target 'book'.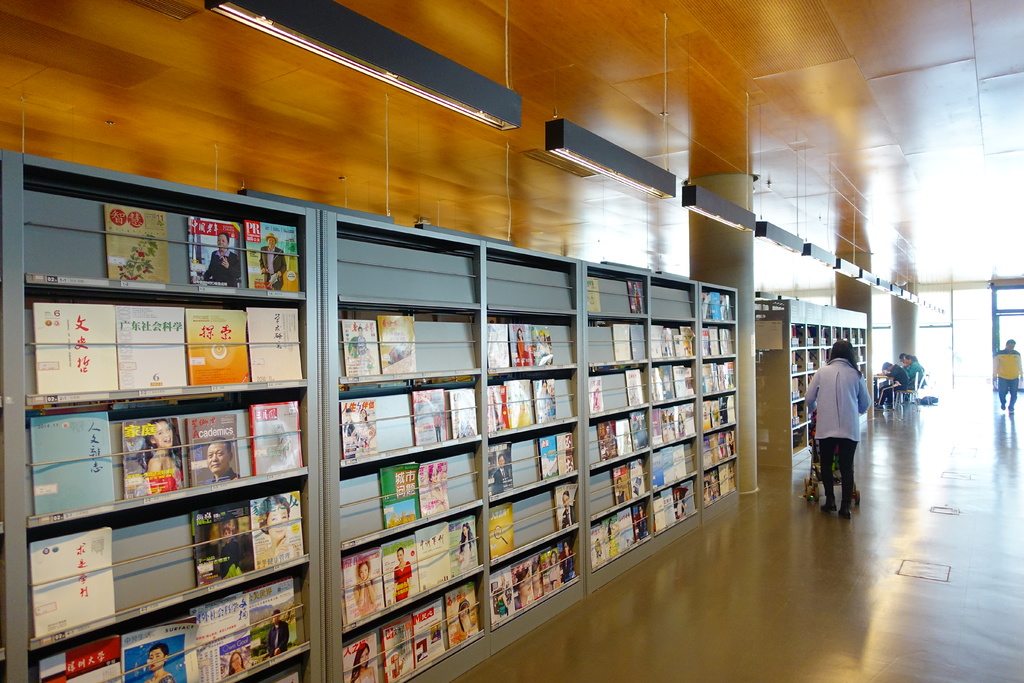
Target region: left=534, top=377, right=564, bottom=422.
